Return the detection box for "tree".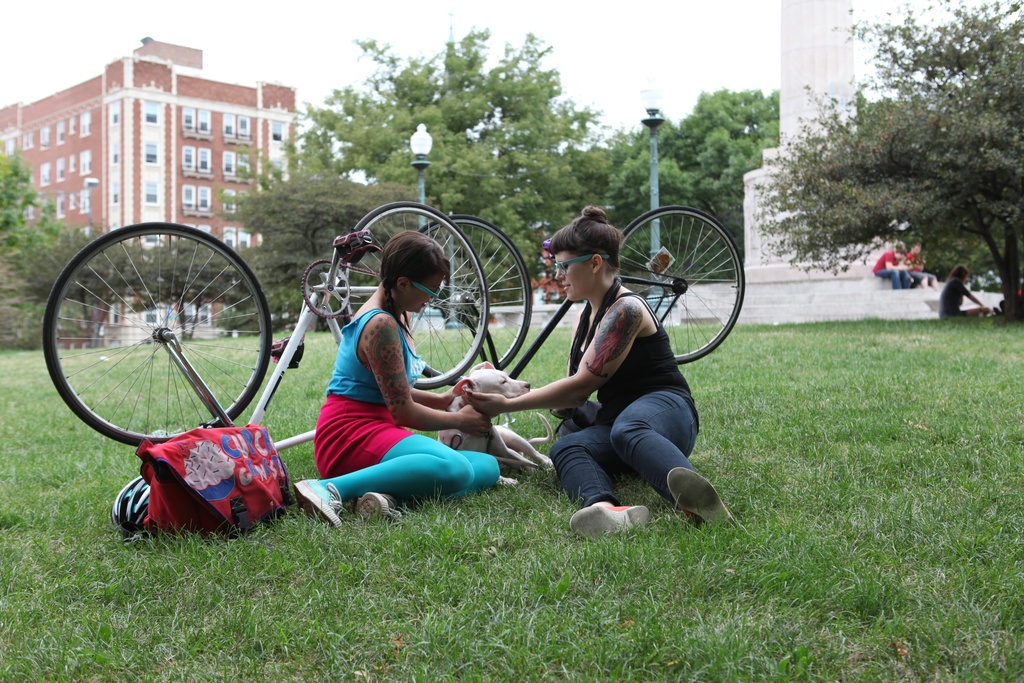
BBox(225, 165, 435, 338).
